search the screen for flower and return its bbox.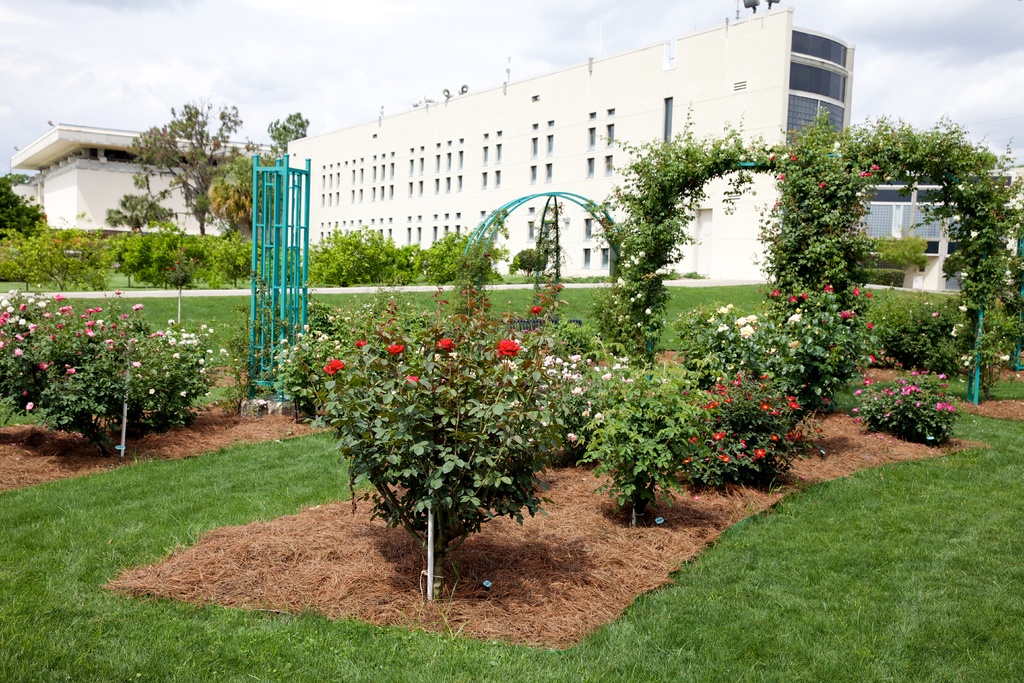
Found: x1=591 y1=363 x2=602 y2=374.
